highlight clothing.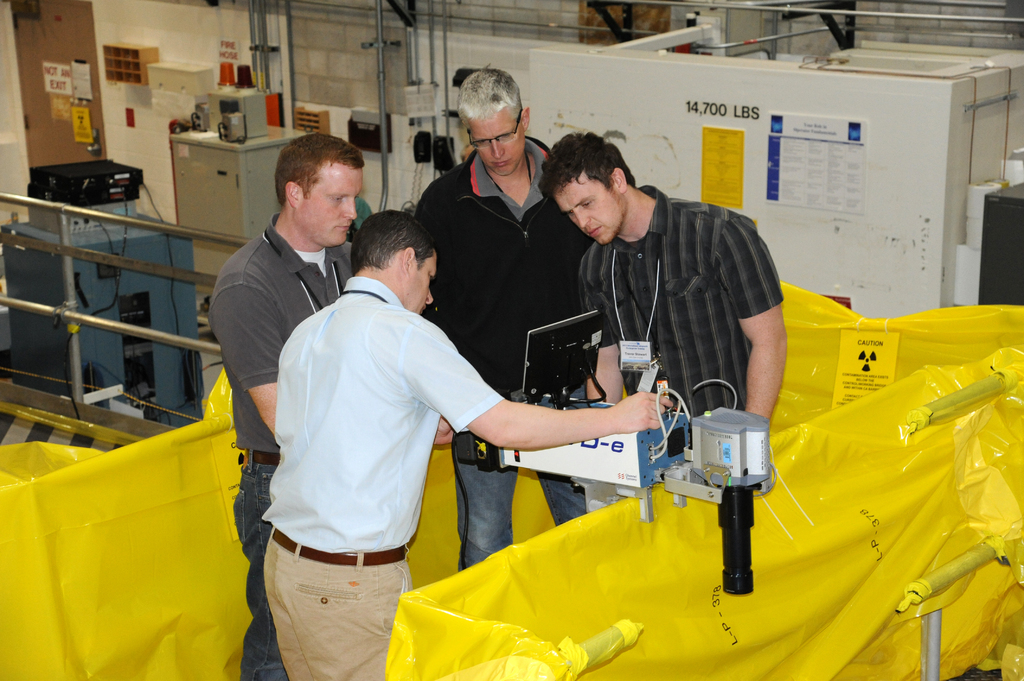
Highlighted region: (407, 136, 592, 573).
